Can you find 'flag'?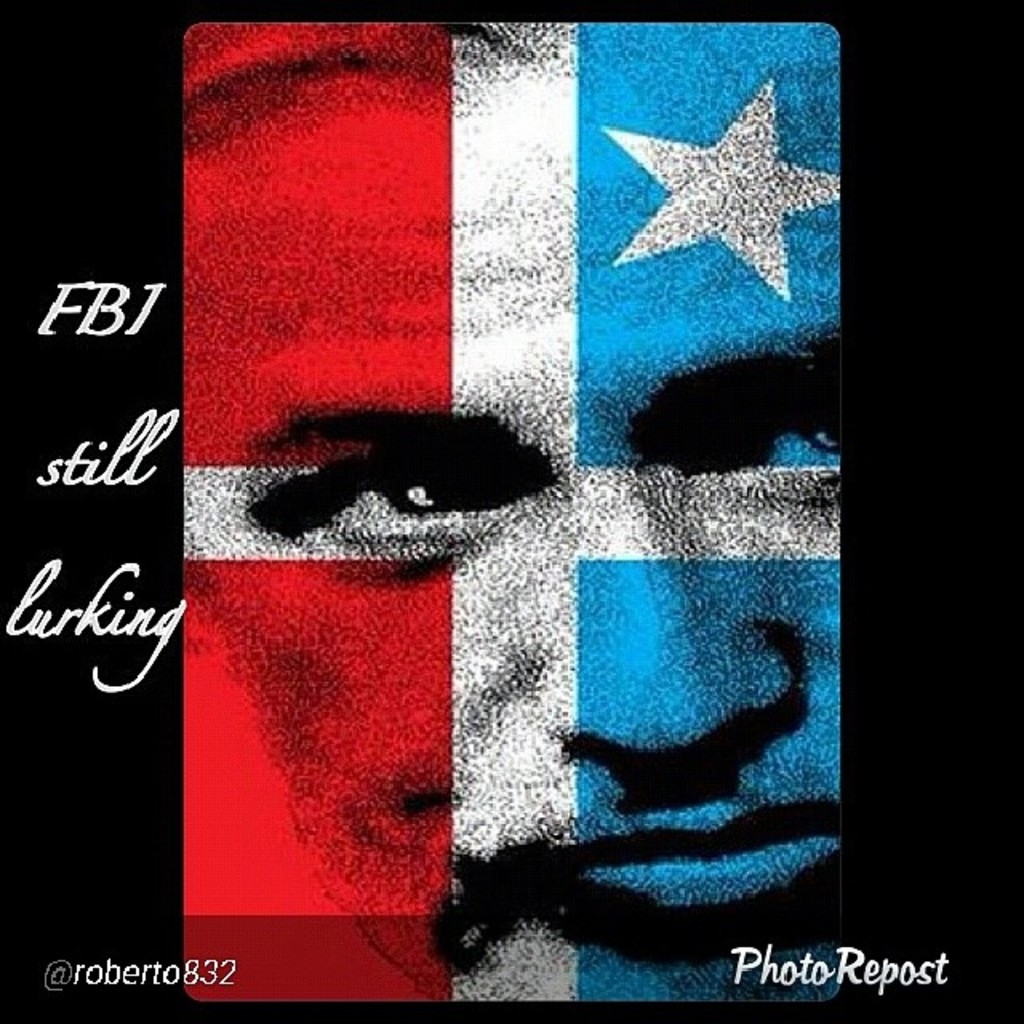
Yes, bounding box: box=[174, 19, 840, 1011].
